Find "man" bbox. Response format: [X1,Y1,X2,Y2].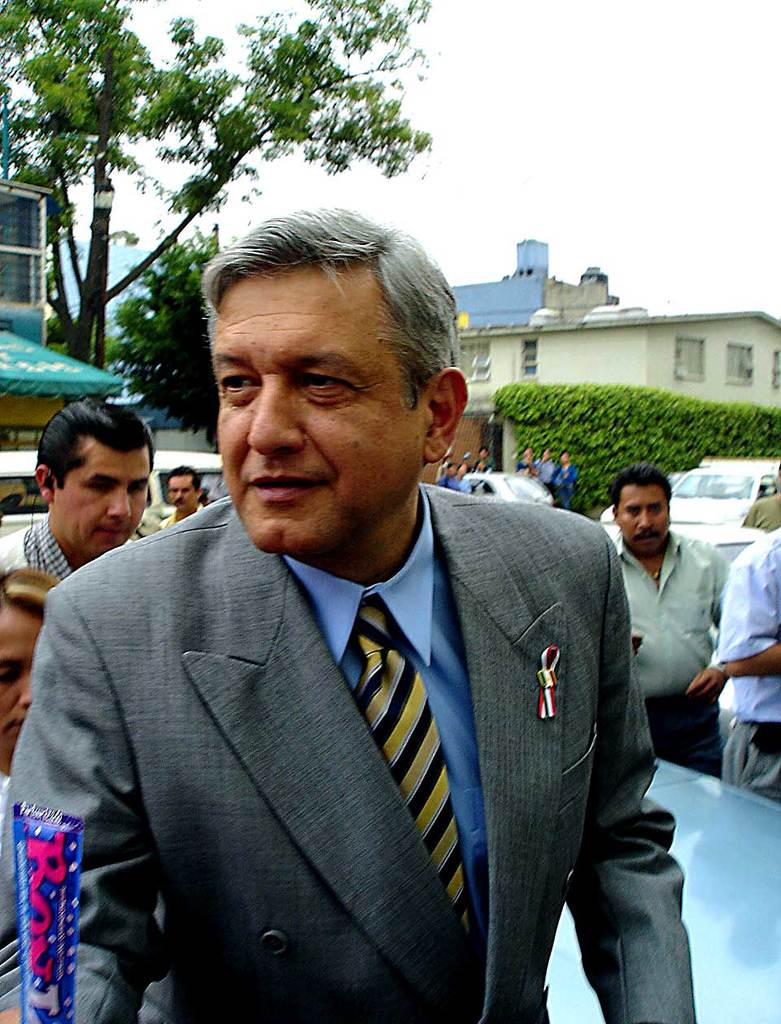
[0,399,159,589].
